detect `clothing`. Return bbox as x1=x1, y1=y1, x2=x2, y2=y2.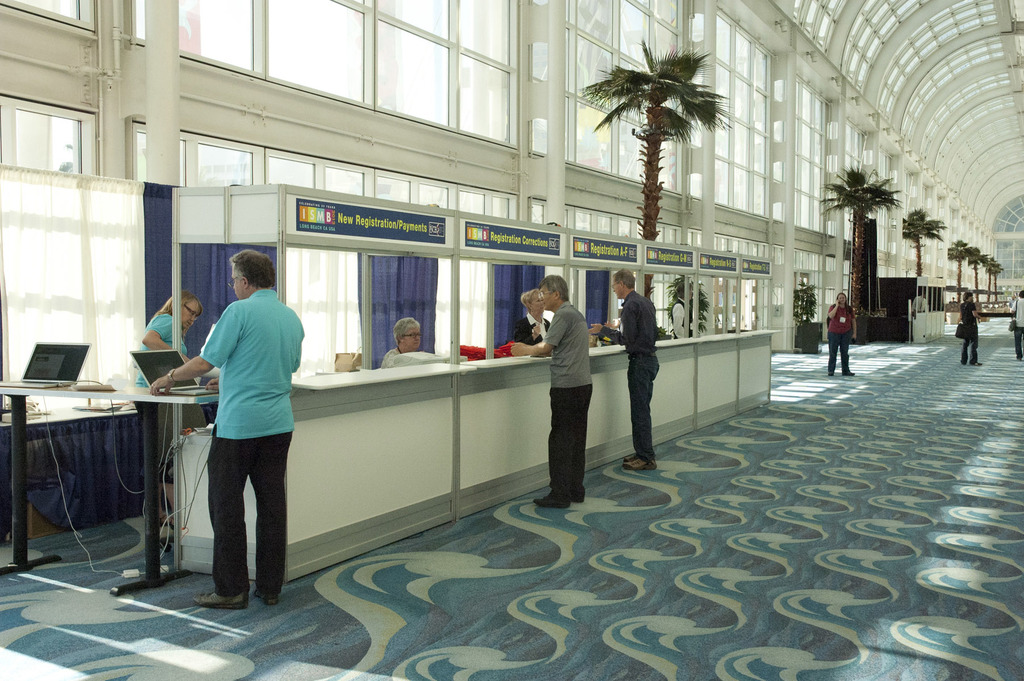
x1=959, y1=299, x2=980, y2=359.
